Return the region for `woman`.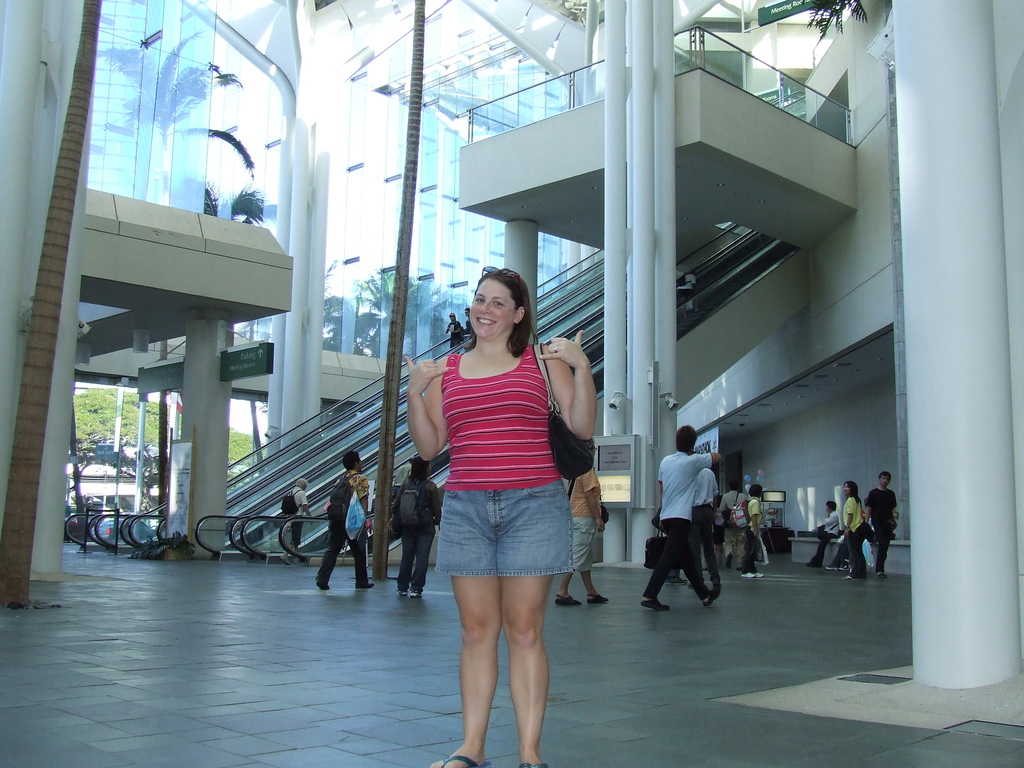
bbox(842, 482, 876, 579).
